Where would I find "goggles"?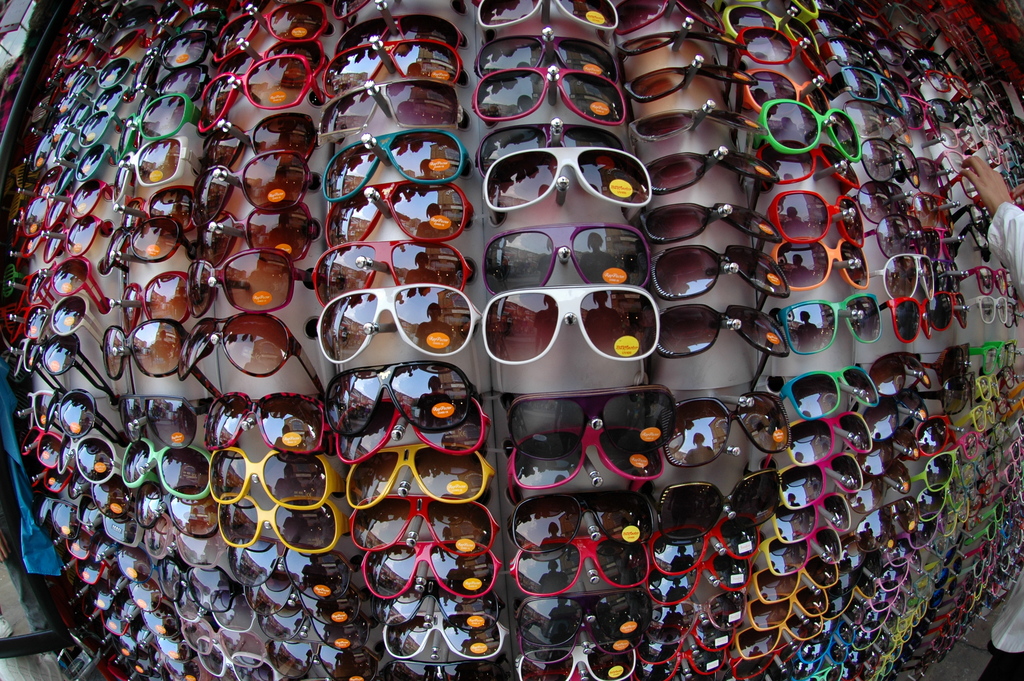
At (left=184, top=152, right=316, bottom=210).
